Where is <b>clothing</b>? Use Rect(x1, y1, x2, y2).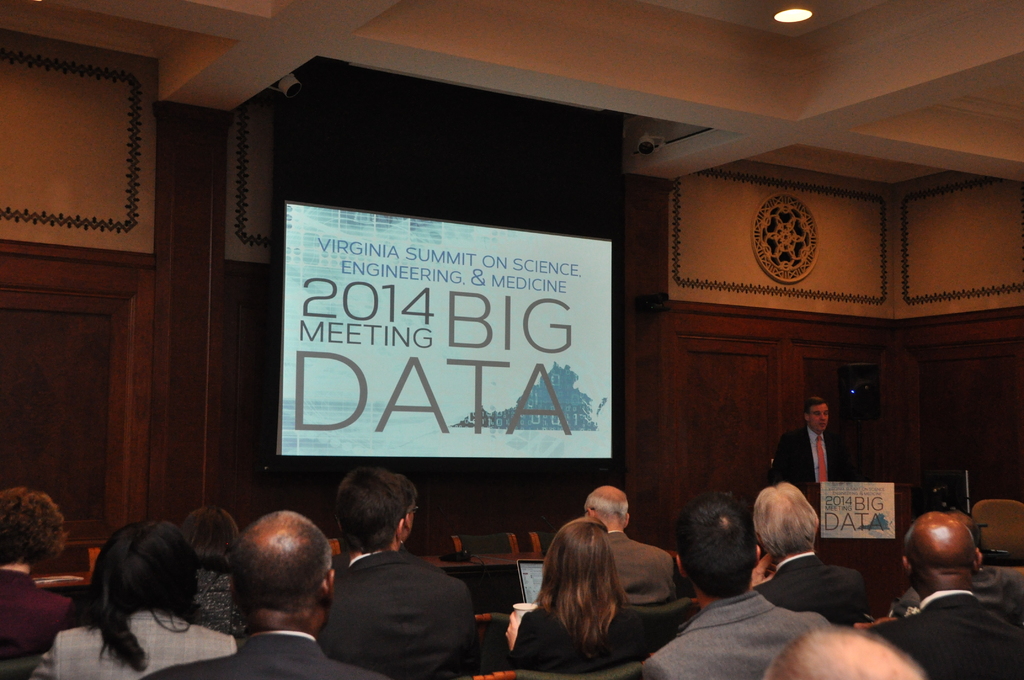
Rect(753, 555, 870, 632).
